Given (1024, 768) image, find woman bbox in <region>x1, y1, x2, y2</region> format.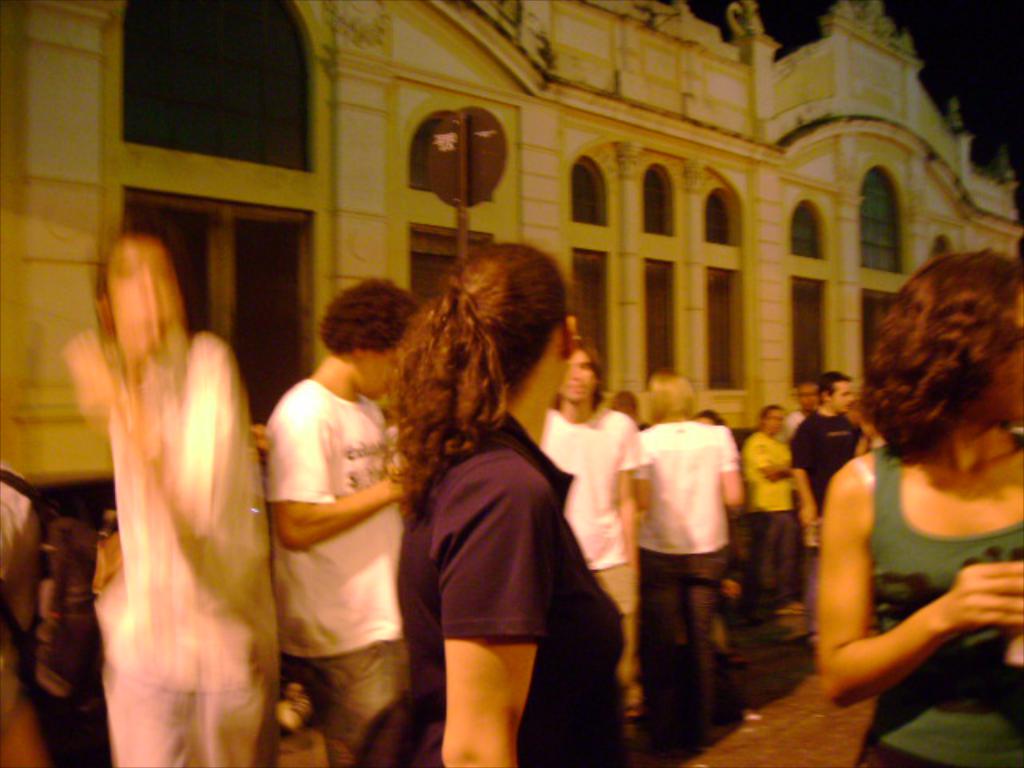
<region>342, 248, 626, 762</region>.
